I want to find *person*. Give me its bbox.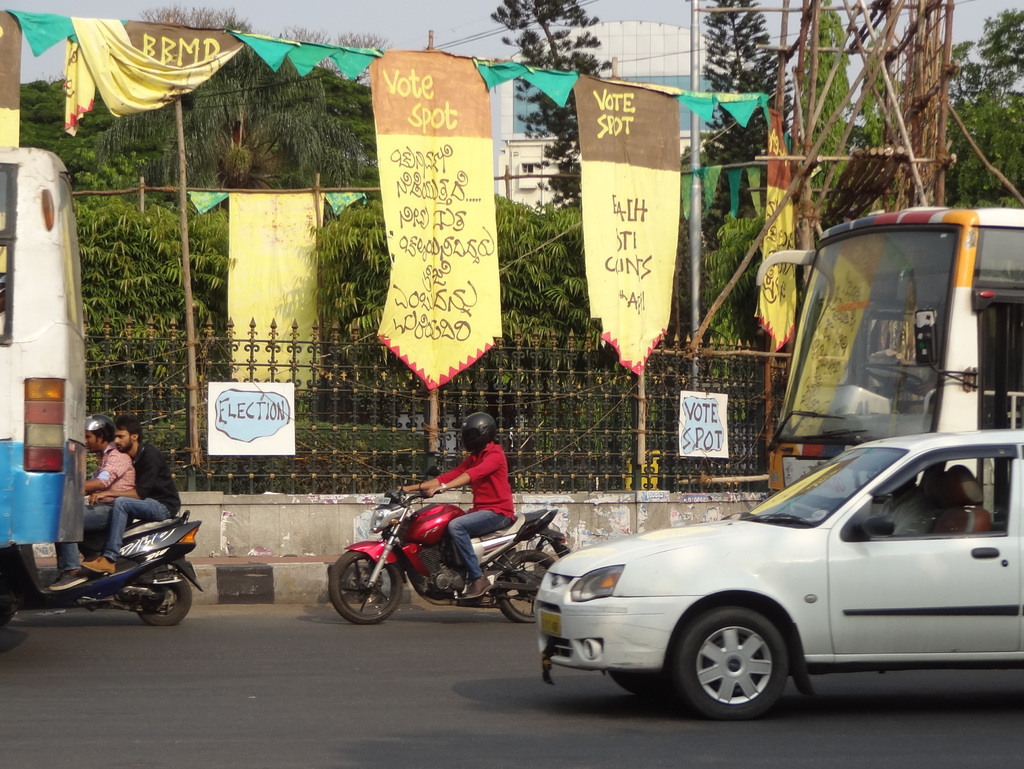
{"left": 83, "top": 420, "right": 179, "bottom": 572}.
